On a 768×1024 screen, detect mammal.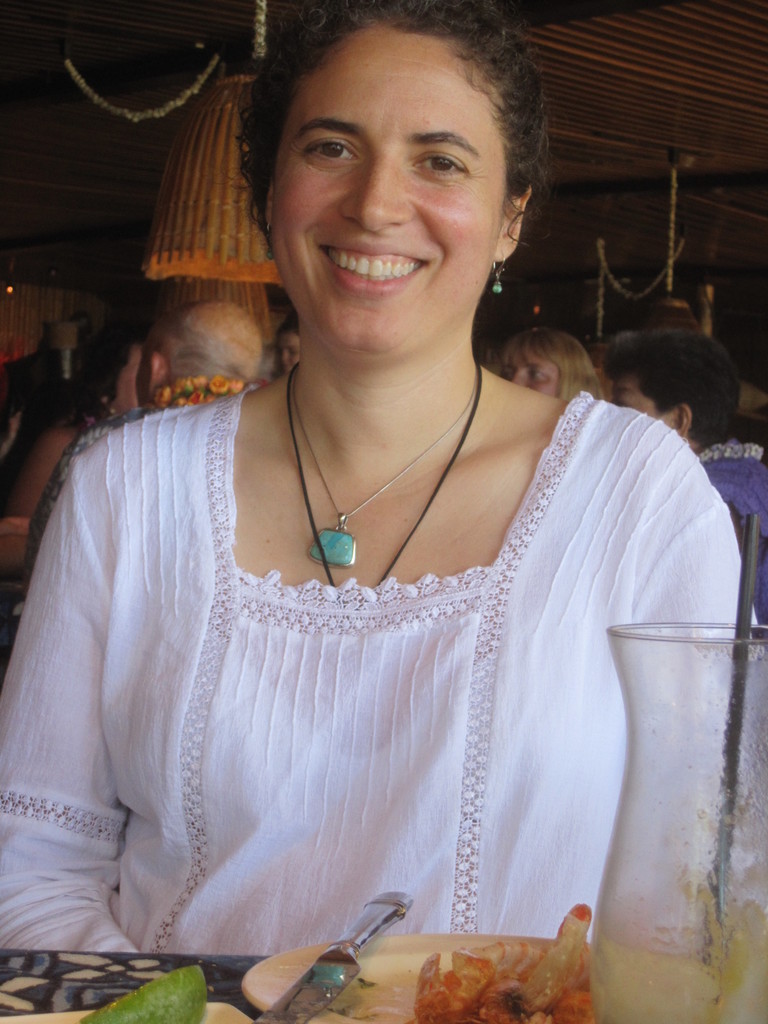
(611, 330, 767, 521).
